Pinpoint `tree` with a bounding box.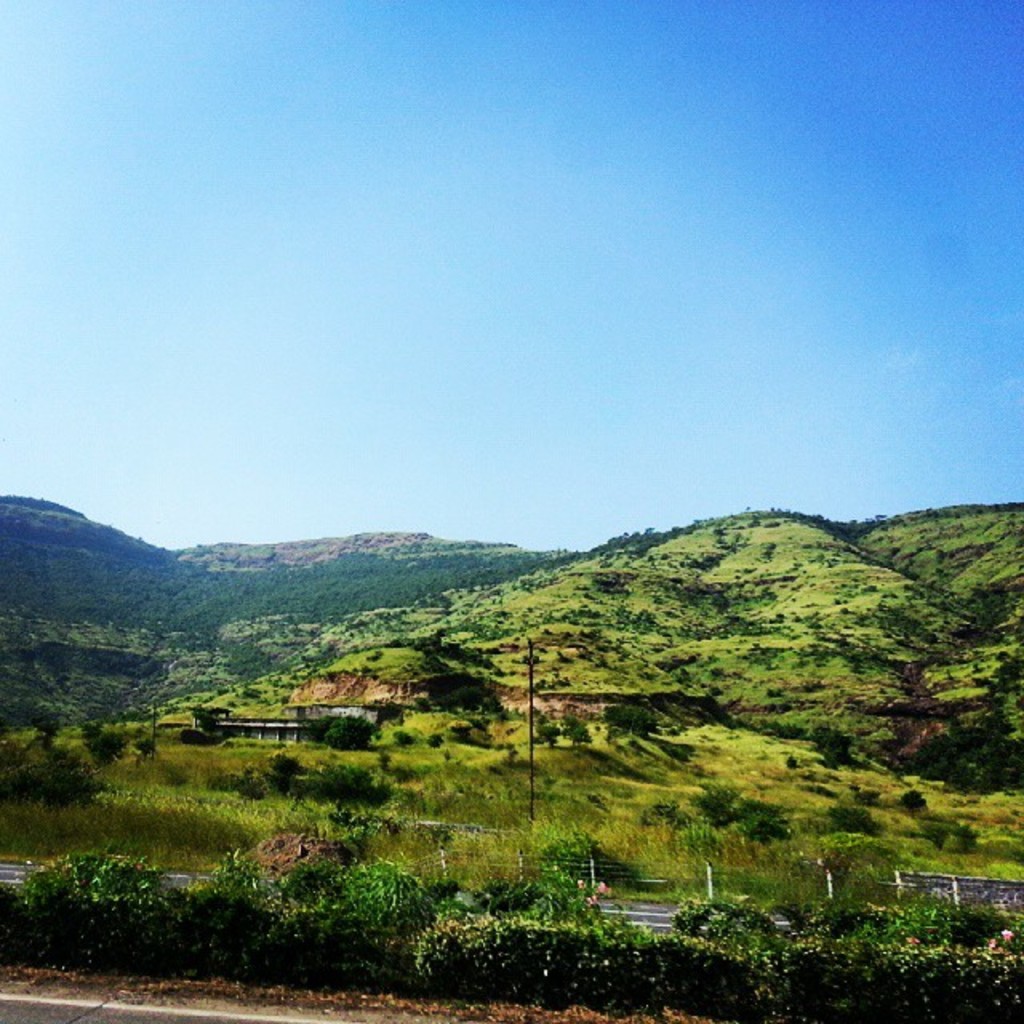
locate(899, 683, 1022, 797).
